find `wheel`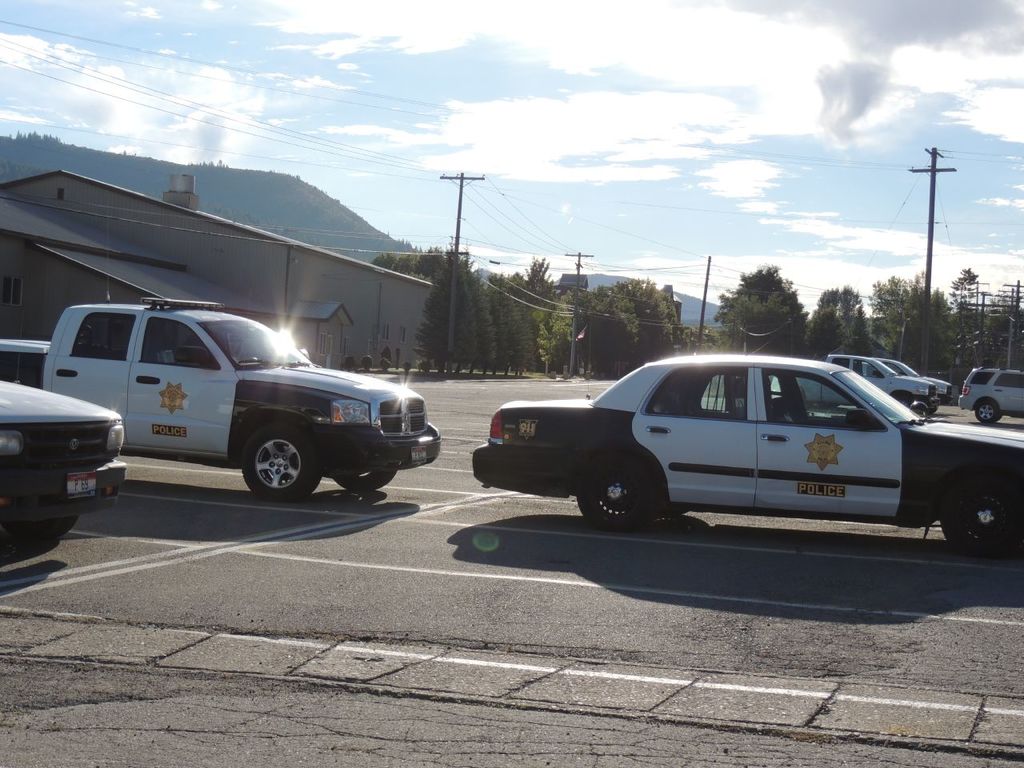
{"left": 29, "top": 517, "right": 79, "bottom": 538}
